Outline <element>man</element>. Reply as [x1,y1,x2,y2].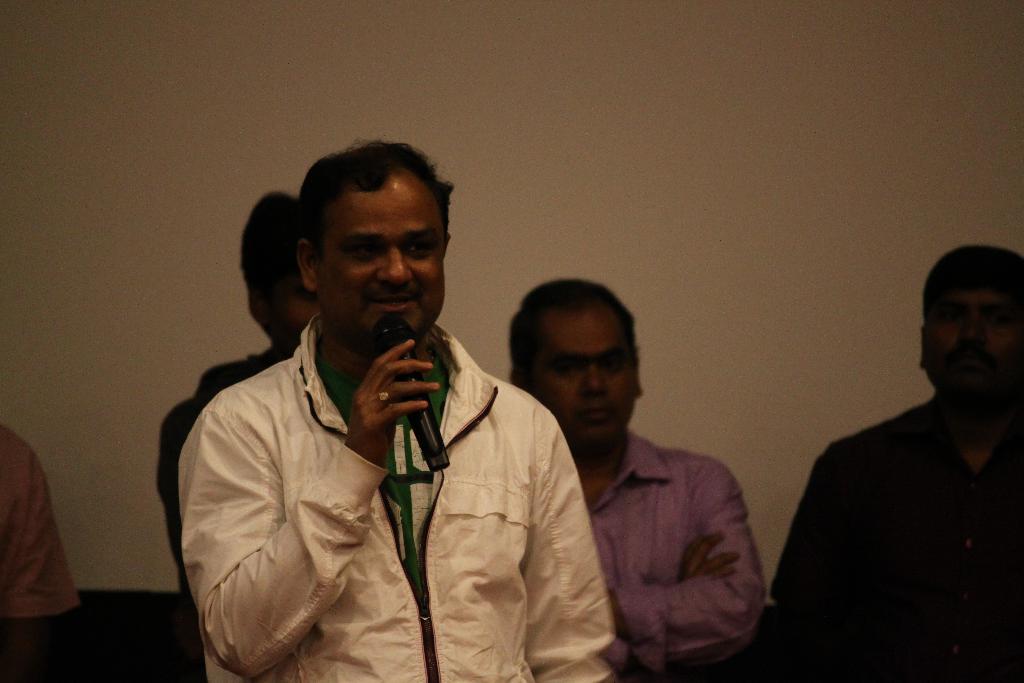
[0,422,78,682].
